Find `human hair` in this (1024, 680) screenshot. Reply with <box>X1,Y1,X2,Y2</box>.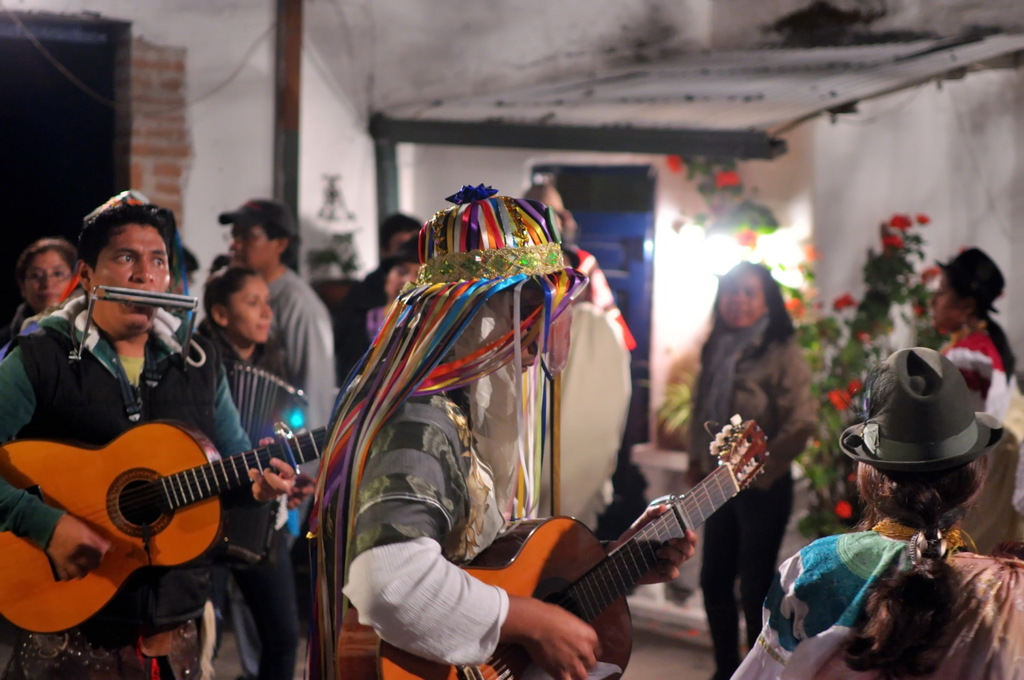
<box>947,273,1016,379</box>.
